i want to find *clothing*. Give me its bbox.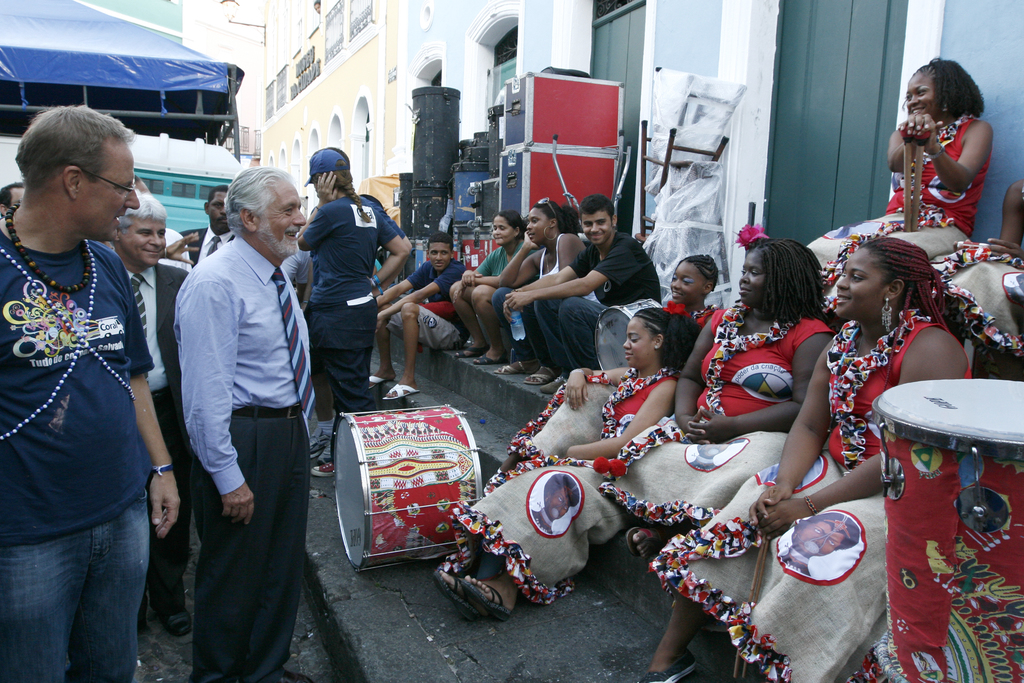
490 233 598 359.
